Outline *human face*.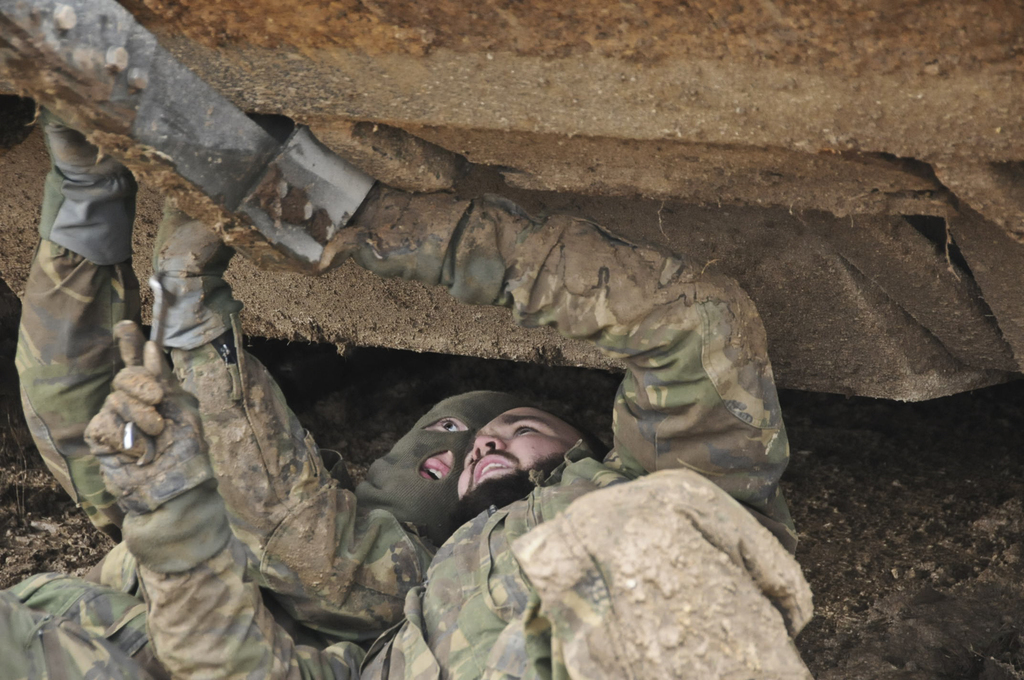
Outline: box=[458, 408, 578, 500].
